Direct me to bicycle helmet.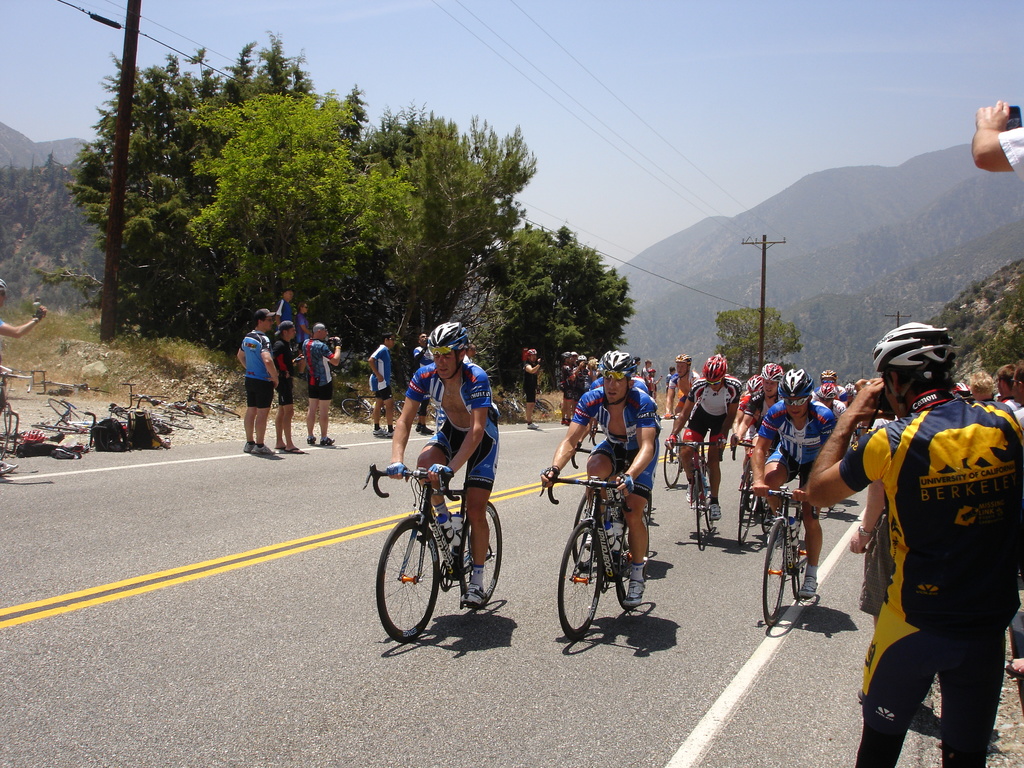
Direction: (x1=597, y1=349, x2=641, y2=408).
